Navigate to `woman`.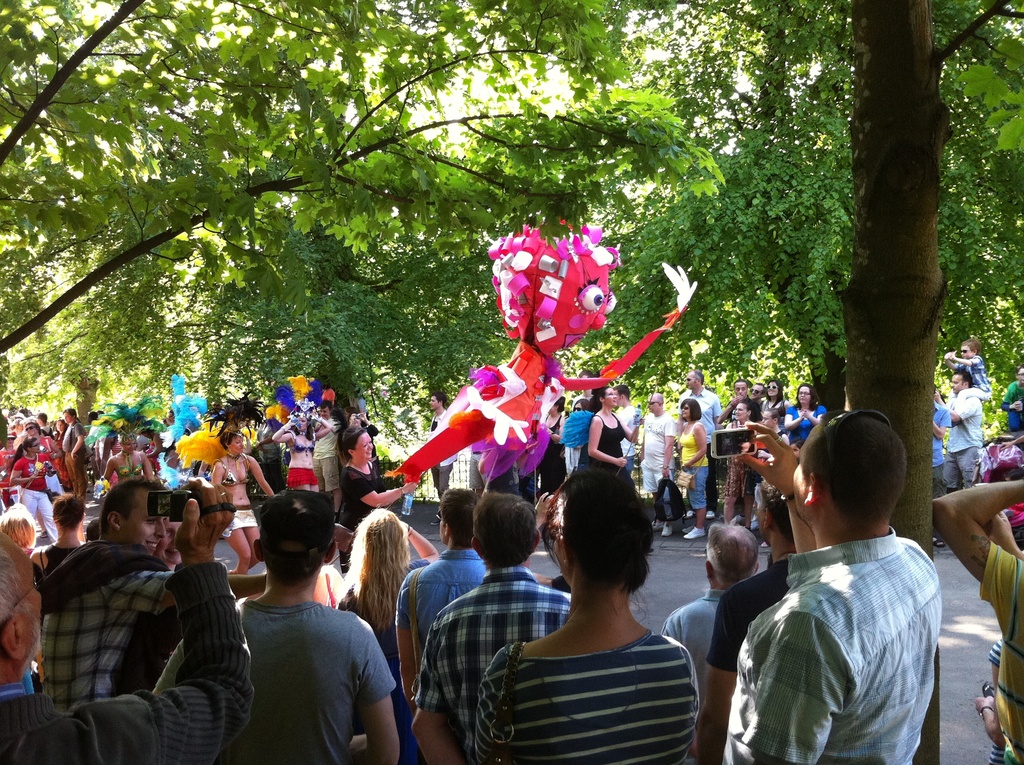
Navigation target: detection(26, 421, 63, 490).
